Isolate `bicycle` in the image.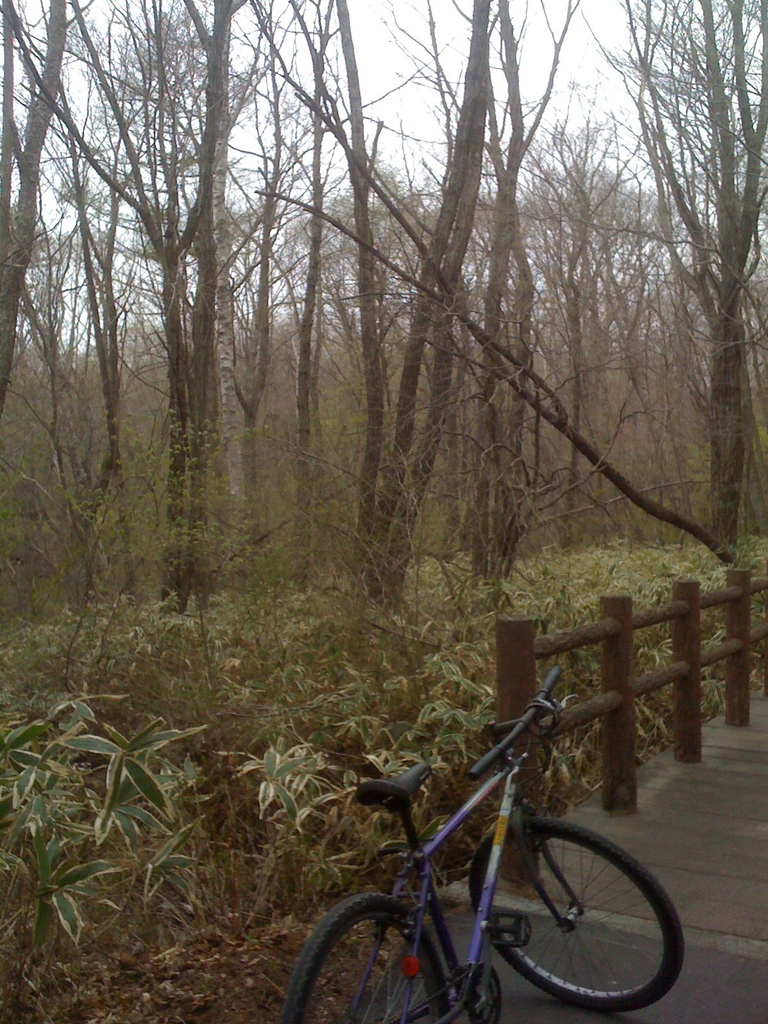
Isolated region: pyautogui.locateOnScreen(284, 649, 700, 1021).
